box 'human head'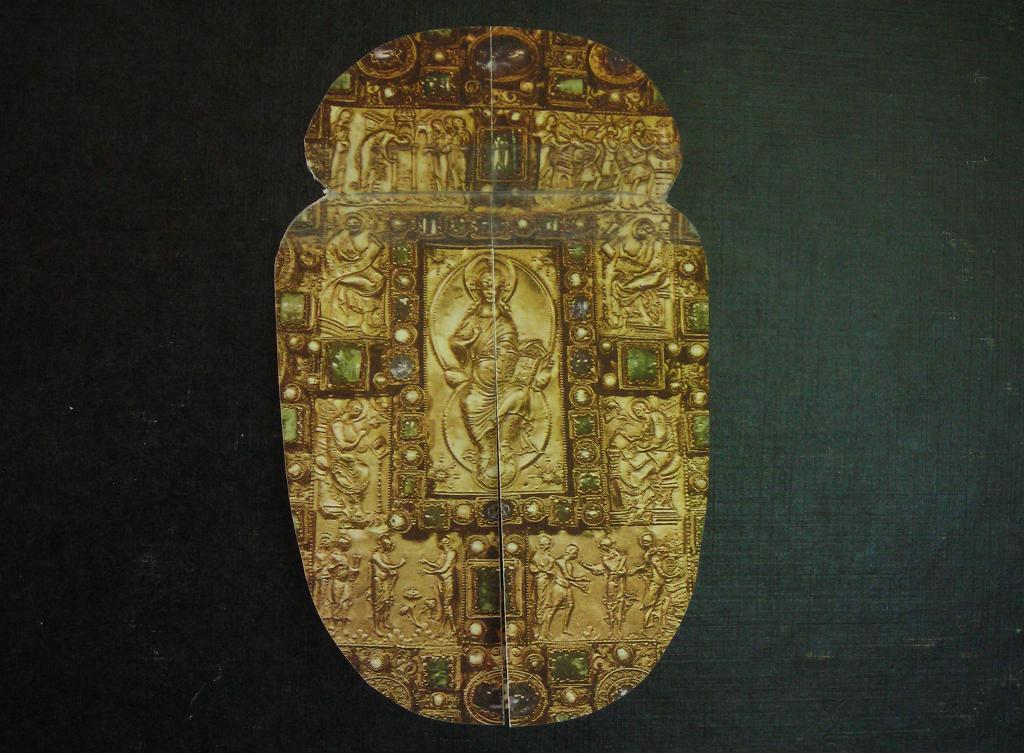
{"x1": 634, "y1": 120, "x2": 646, "y2": 132}
